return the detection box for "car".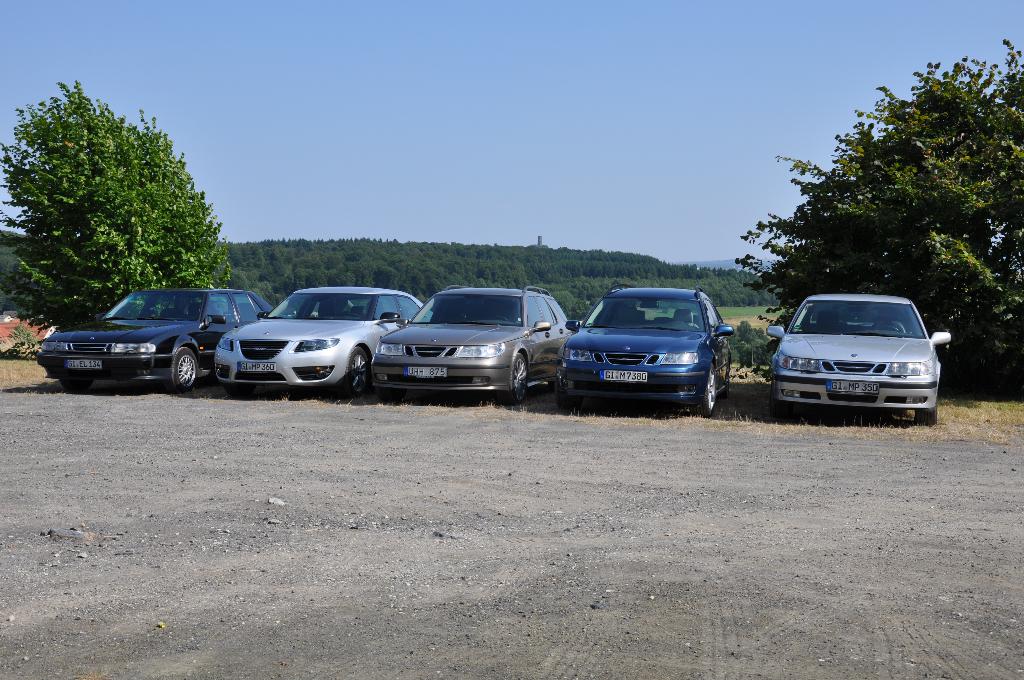
(left=554, top=283, right=736, bottom=413).
